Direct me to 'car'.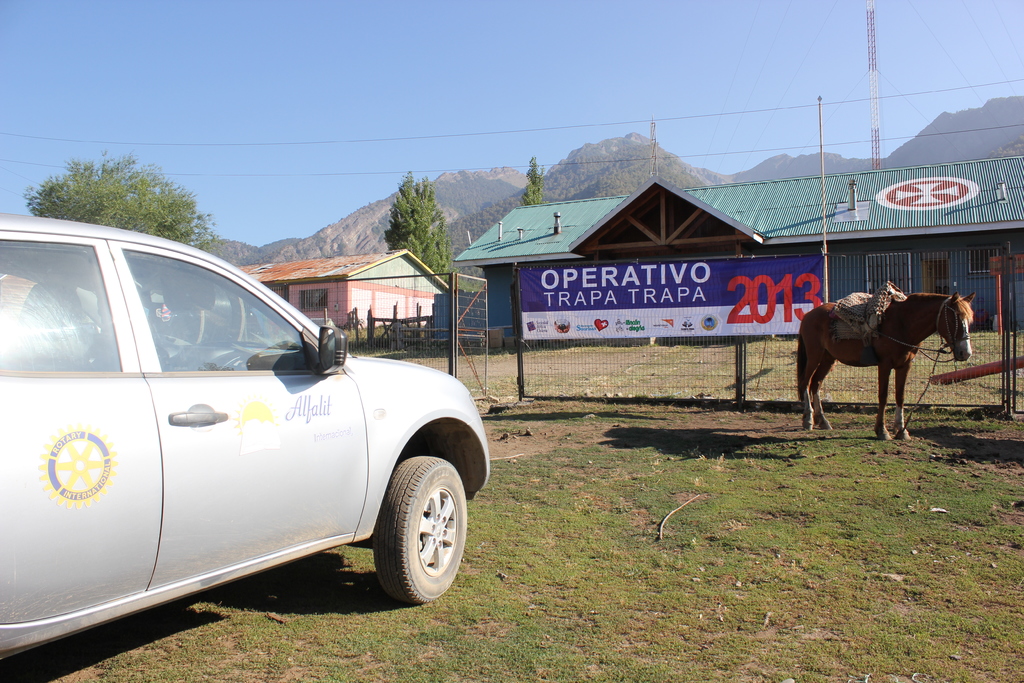
Direction: rect(0, 214, 493, 663).
